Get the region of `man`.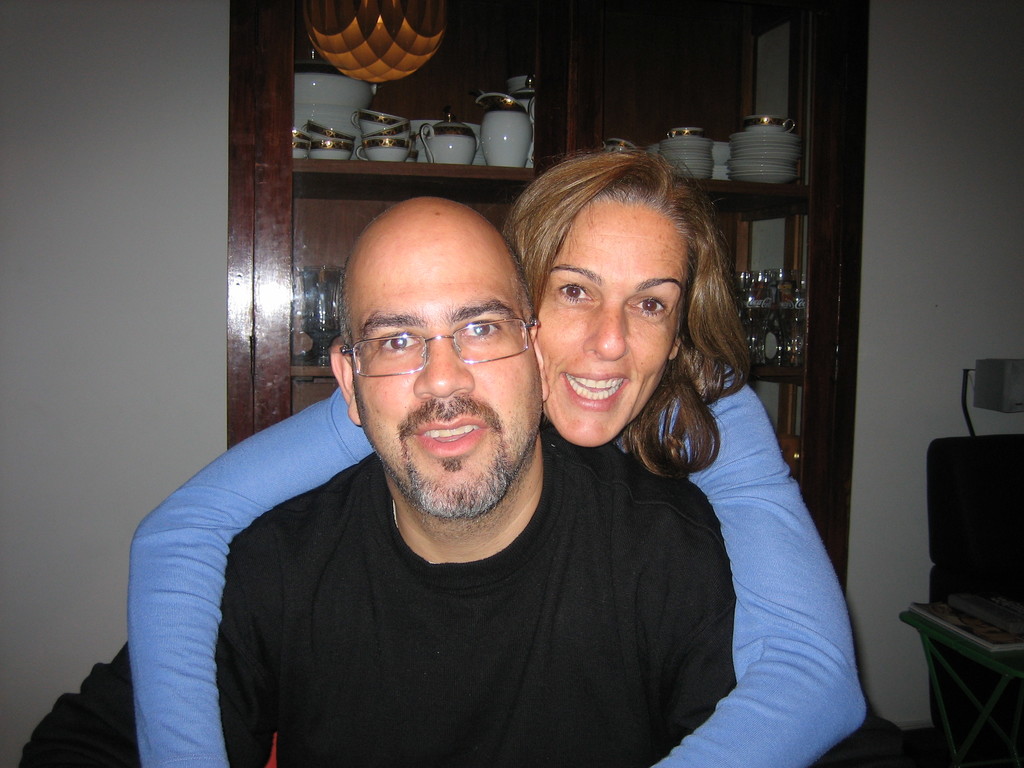
{"left": 136, "top": 150, "right": 839, "bottom": 743}.
